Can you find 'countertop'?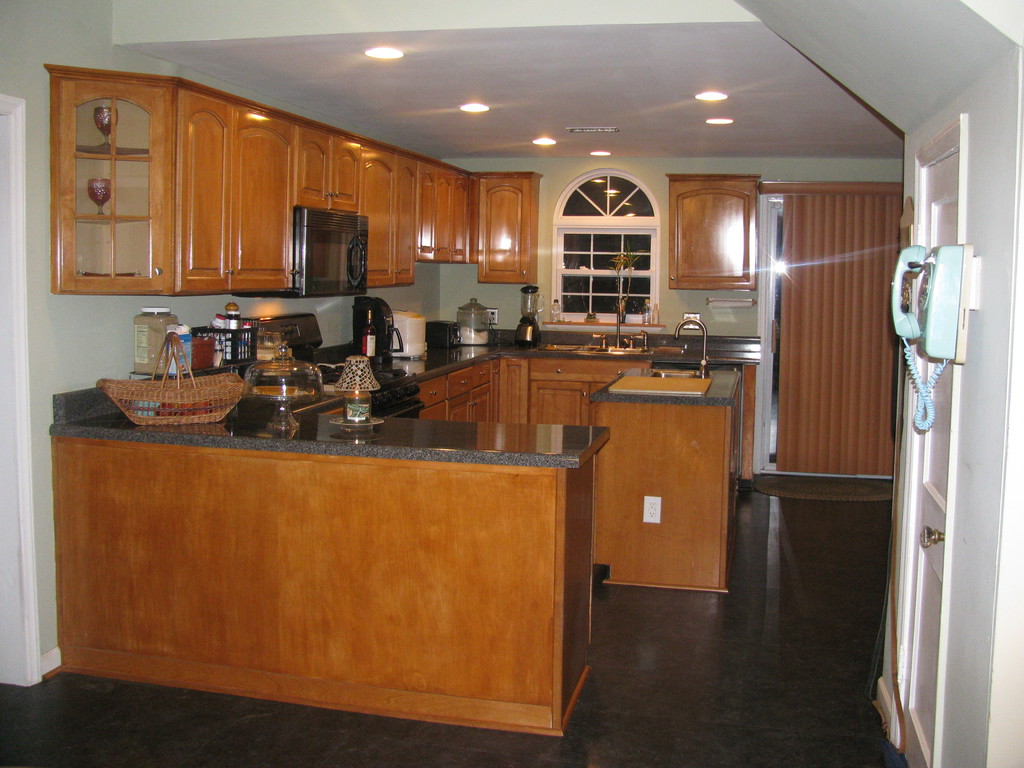
Yes, bounding box: {"x1": 588, "y1": 367, "x2": 742, "y2": 408}.
